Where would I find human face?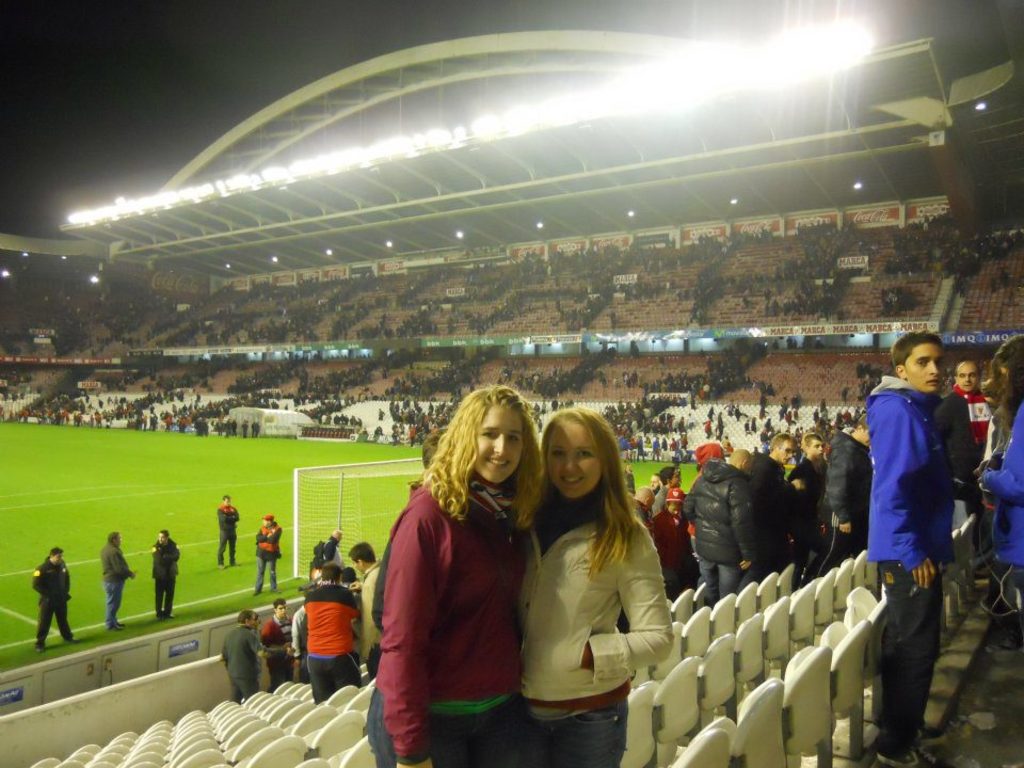
At bbox=(644, 468, 662, 494).
